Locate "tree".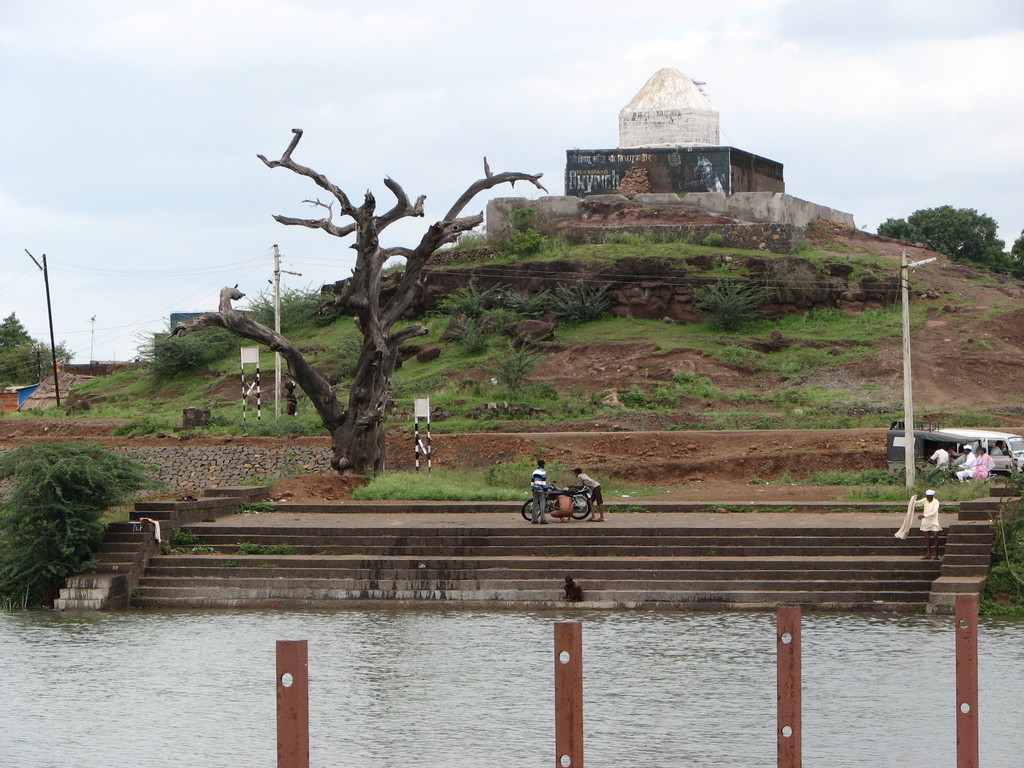
Bounding box: 874 216 919 241.
